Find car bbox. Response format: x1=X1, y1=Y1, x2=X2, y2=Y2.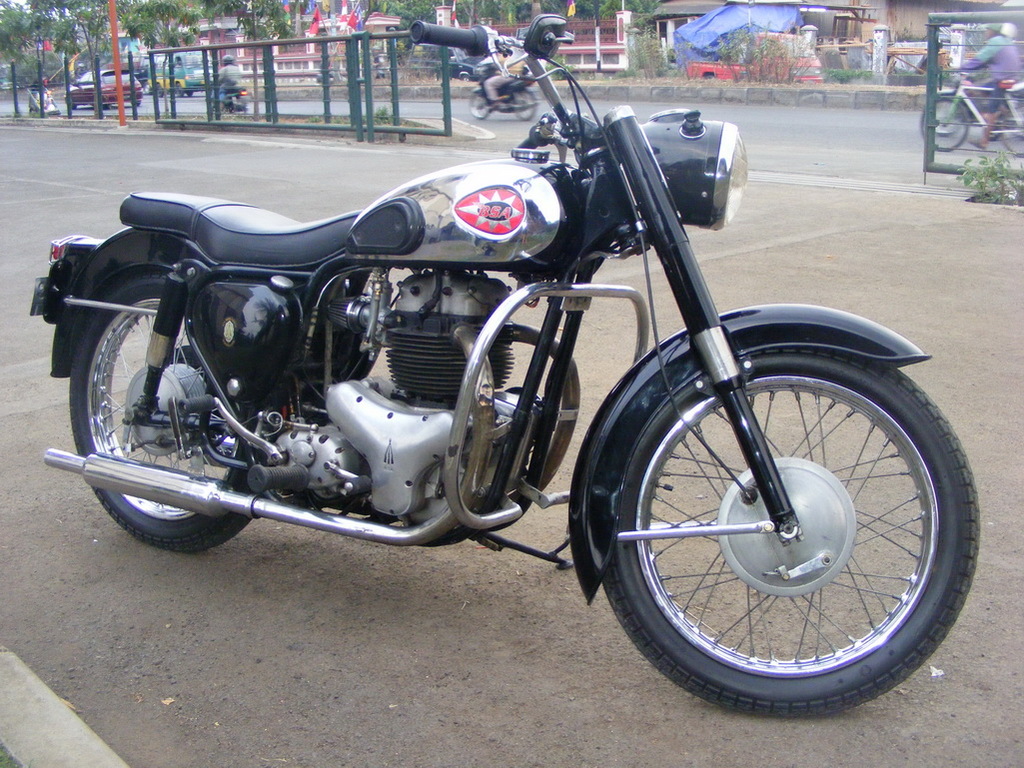
x1=67, y1=67, x2=142, y2=110.
